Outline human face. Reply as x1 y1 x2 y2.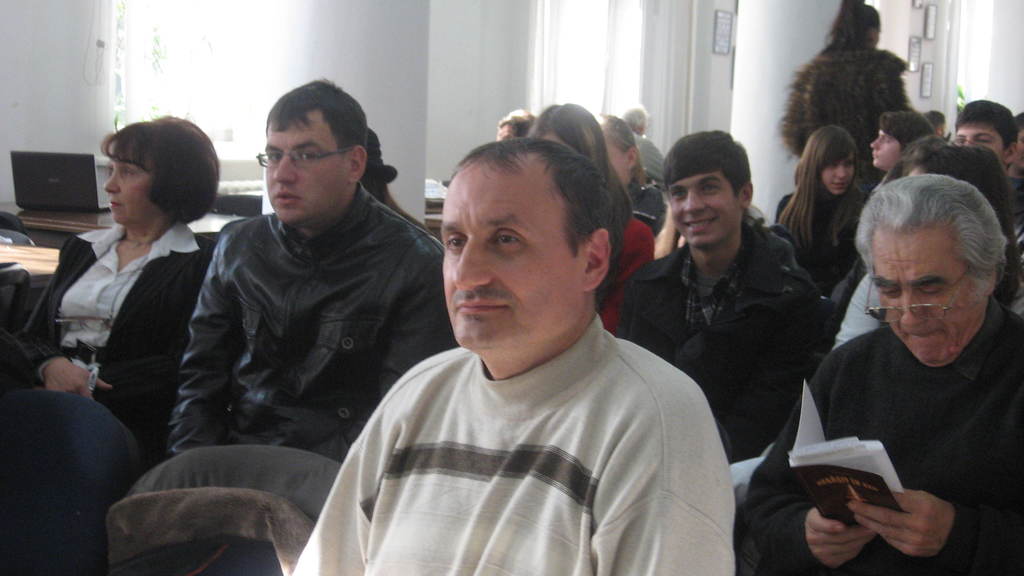
439 170 579 355.
